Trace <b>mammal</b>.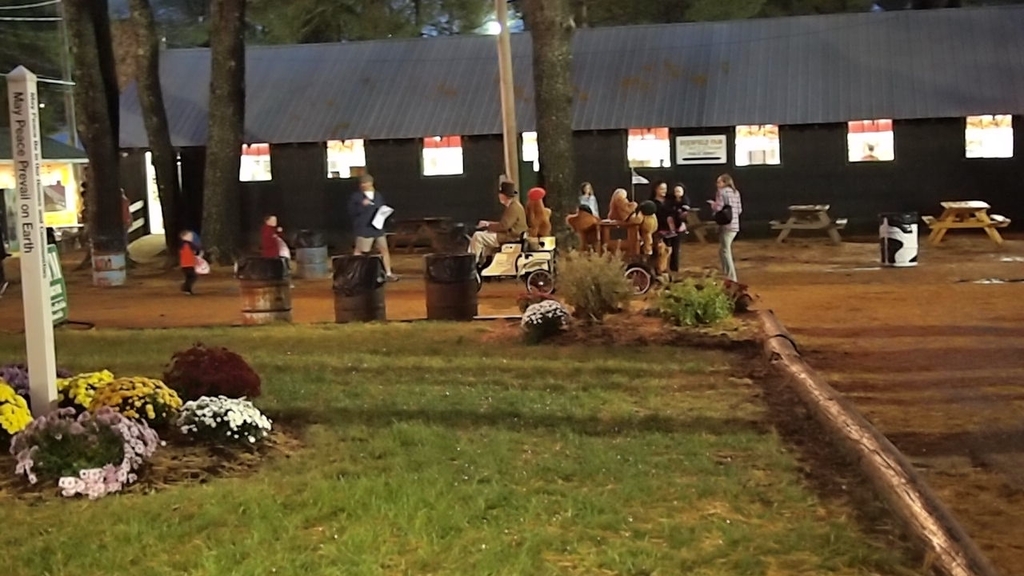
Traced to detection(706, 170, 738, 282).
